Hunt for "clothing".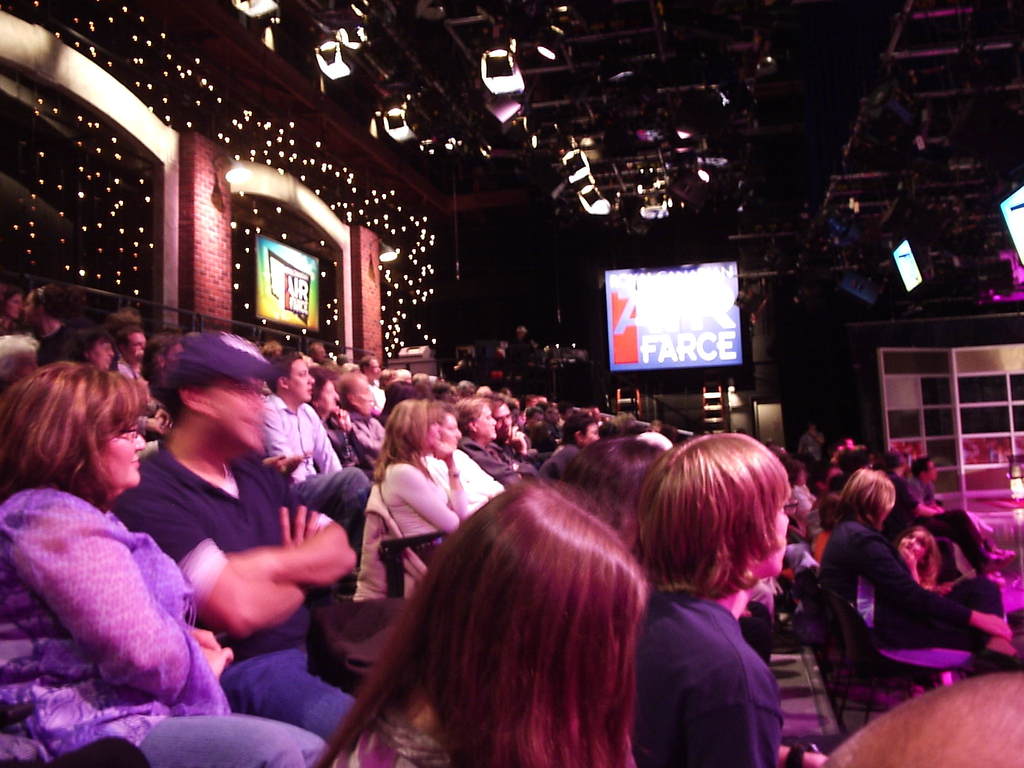
Hunted down at BBox(626, 547, 799, 753).
